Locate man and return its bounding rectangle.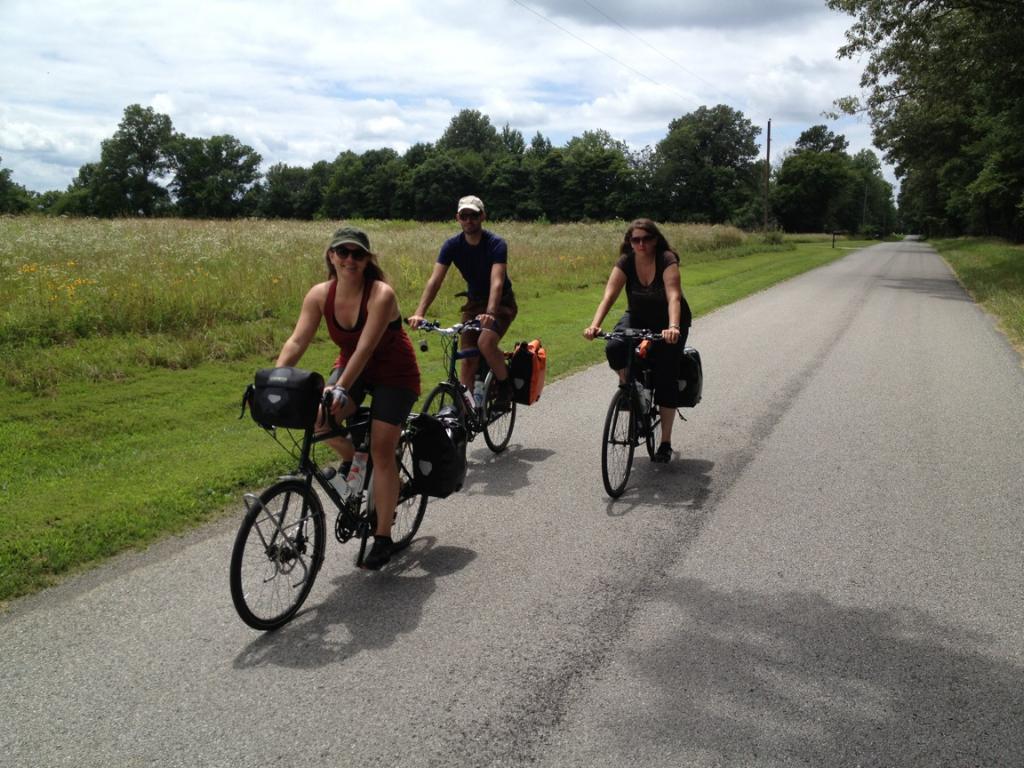
(x1=413, y1=194, x2=524, y2=376).
